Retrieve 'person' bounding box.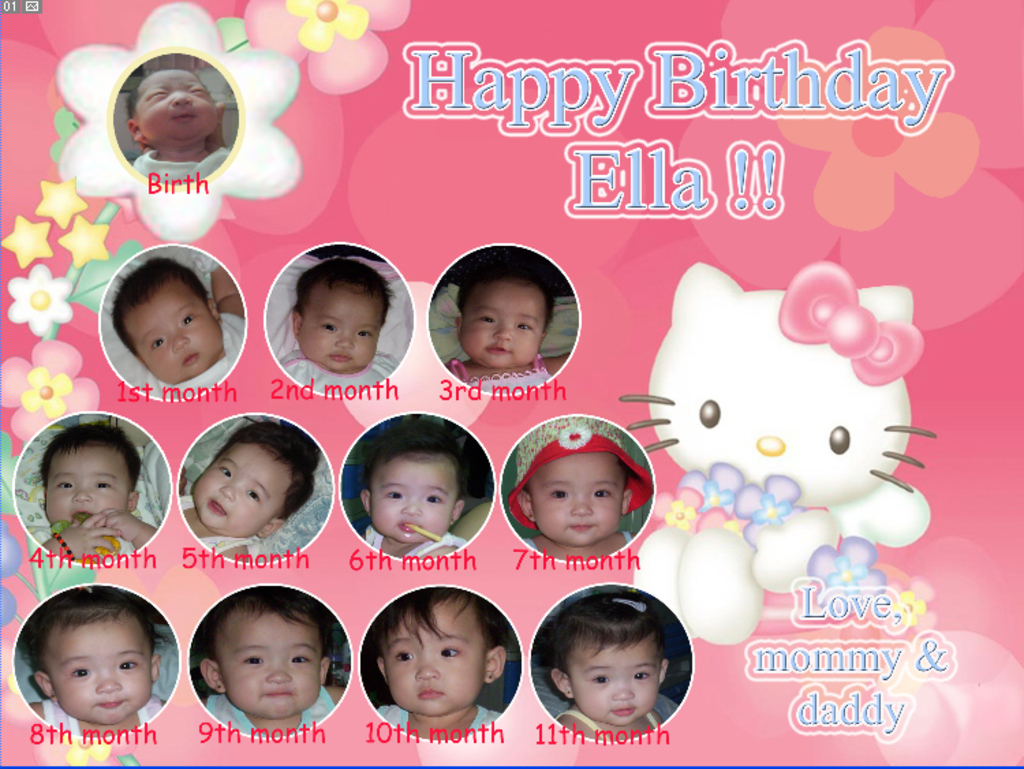
Bounding box: (109, 247, 236, 397).
